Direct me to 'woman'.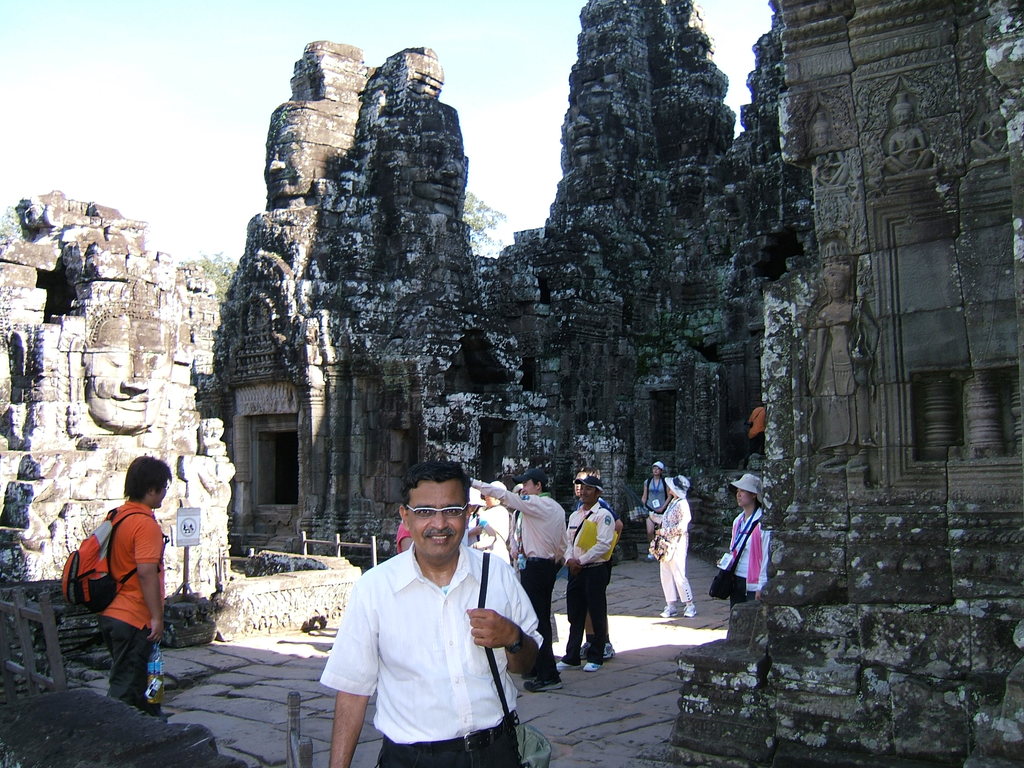
Direction: detection(637, 462, 676, 559).
